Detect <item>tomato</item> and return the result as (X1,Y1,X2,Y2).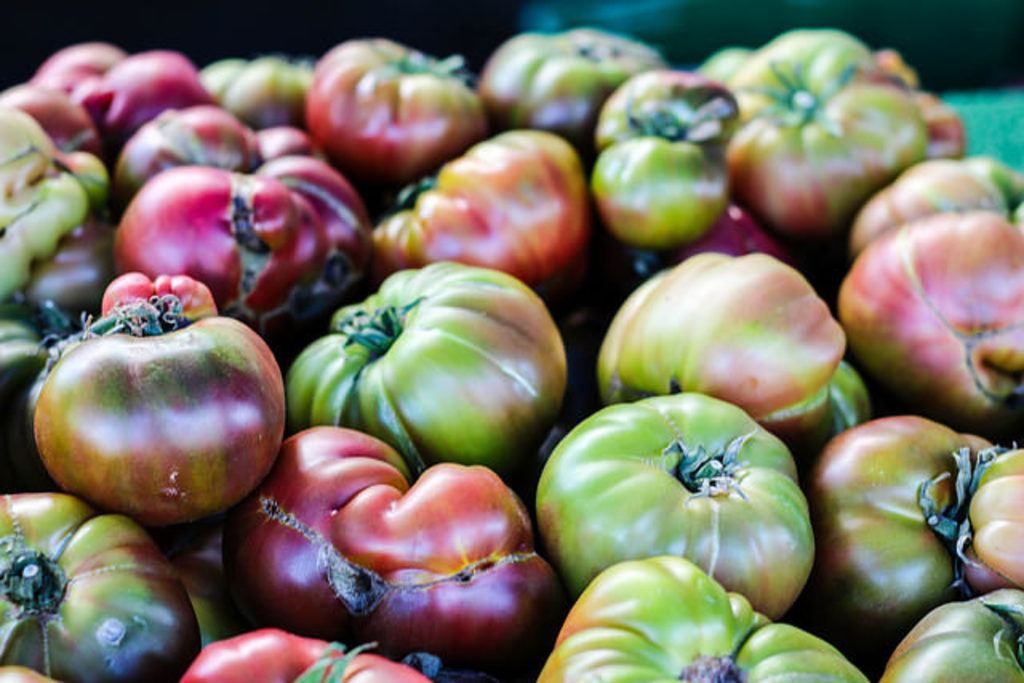
(374,123,586,286).
